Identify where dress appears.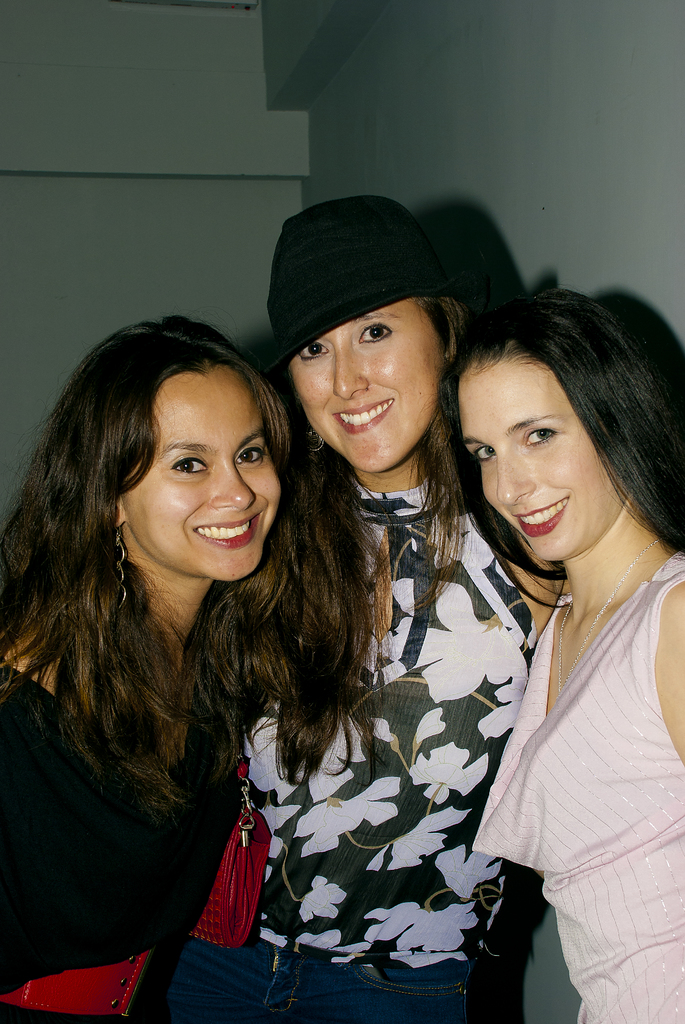
Appears at x1=0 y1=613 x2=235 y2=1023.
